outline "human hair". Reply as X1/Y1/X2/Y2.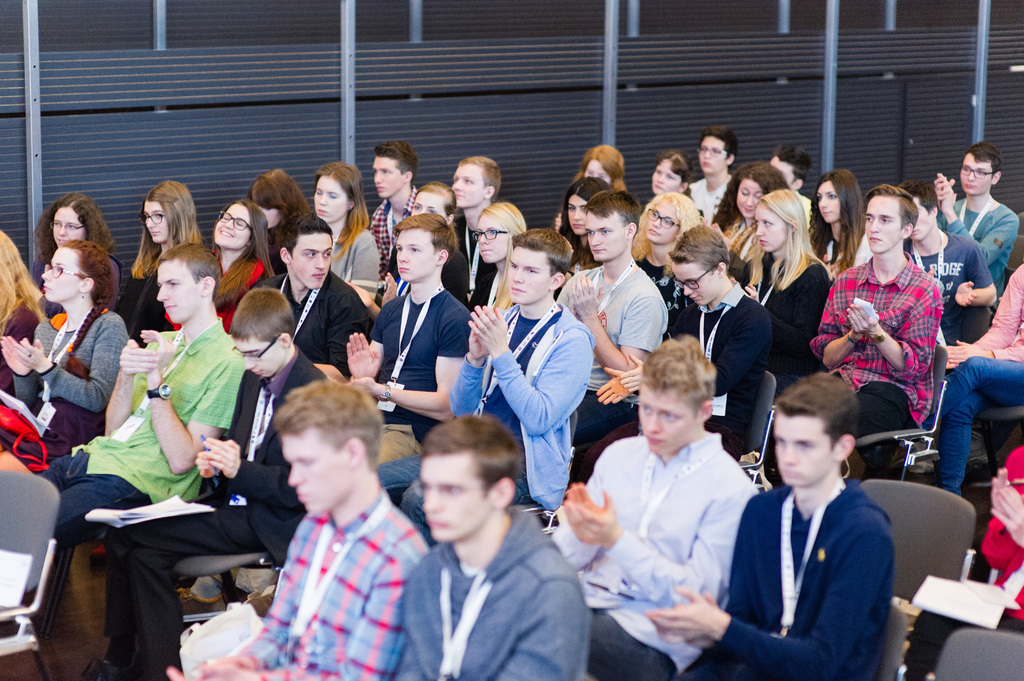
150/243/220/282.
